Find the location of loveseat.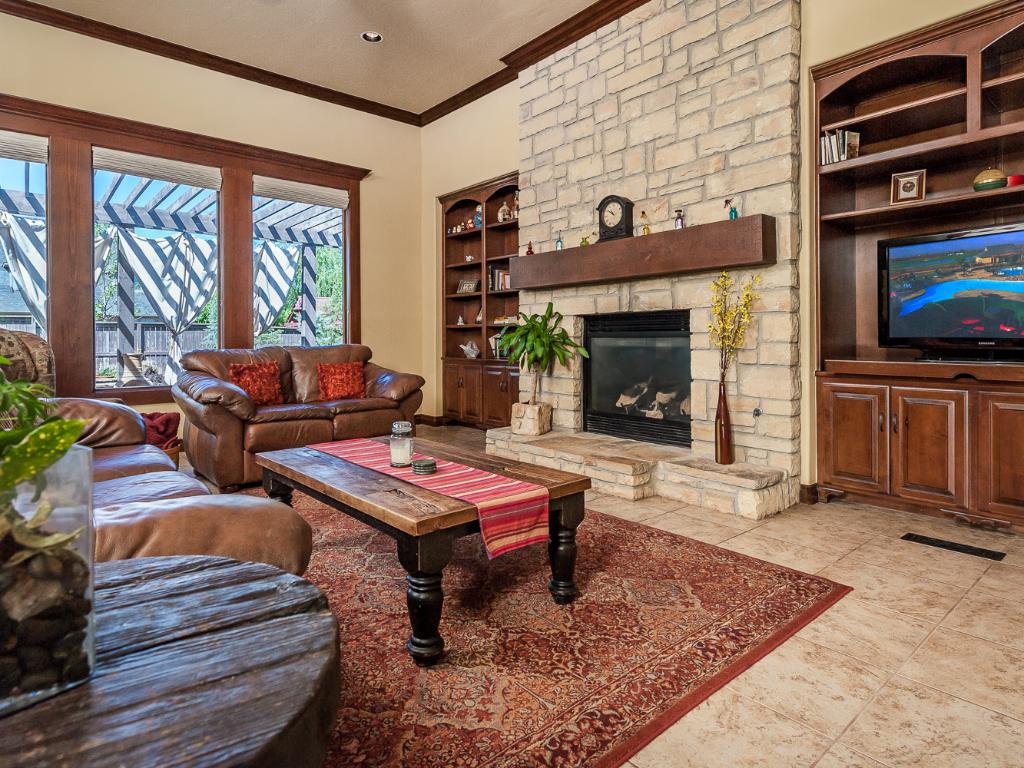
Location: (150, 337, 399, 475).
